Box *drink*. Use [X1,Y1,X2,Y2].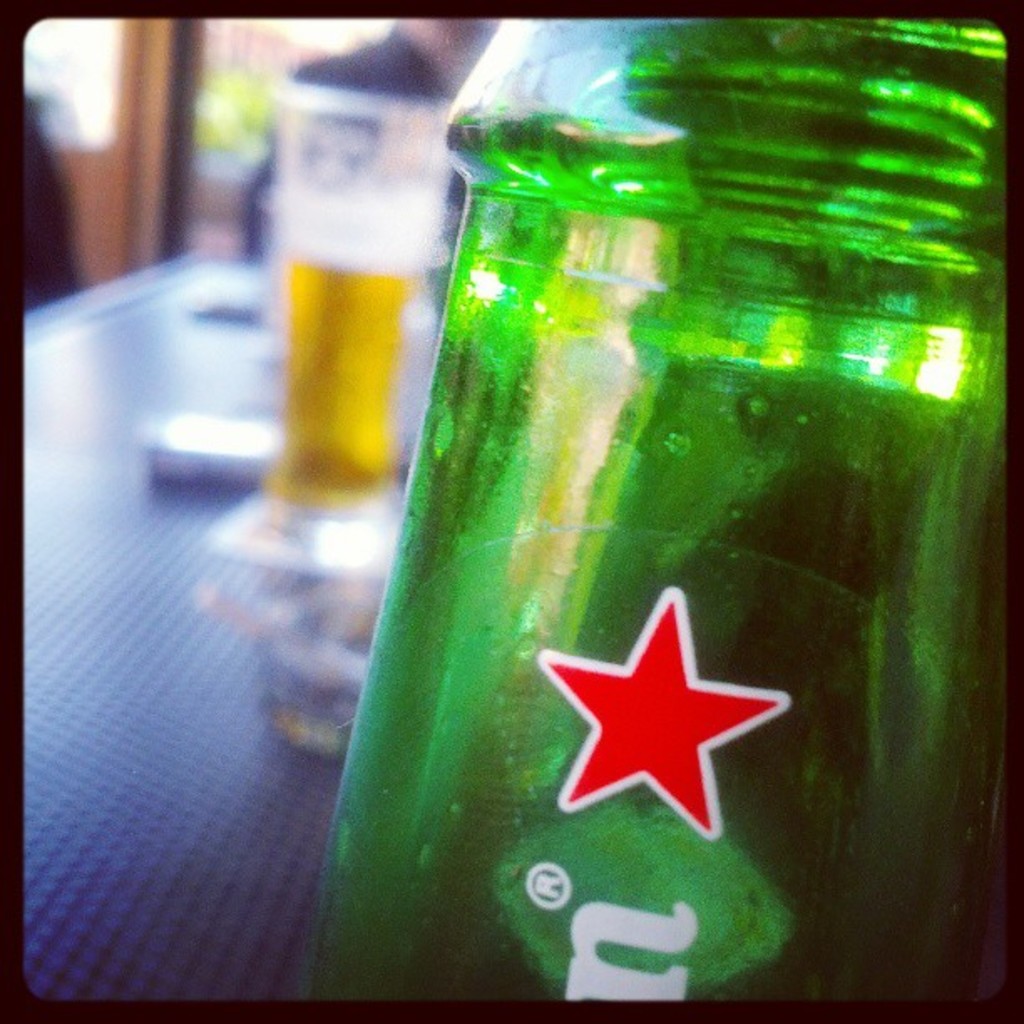
[269,263,422,519].
